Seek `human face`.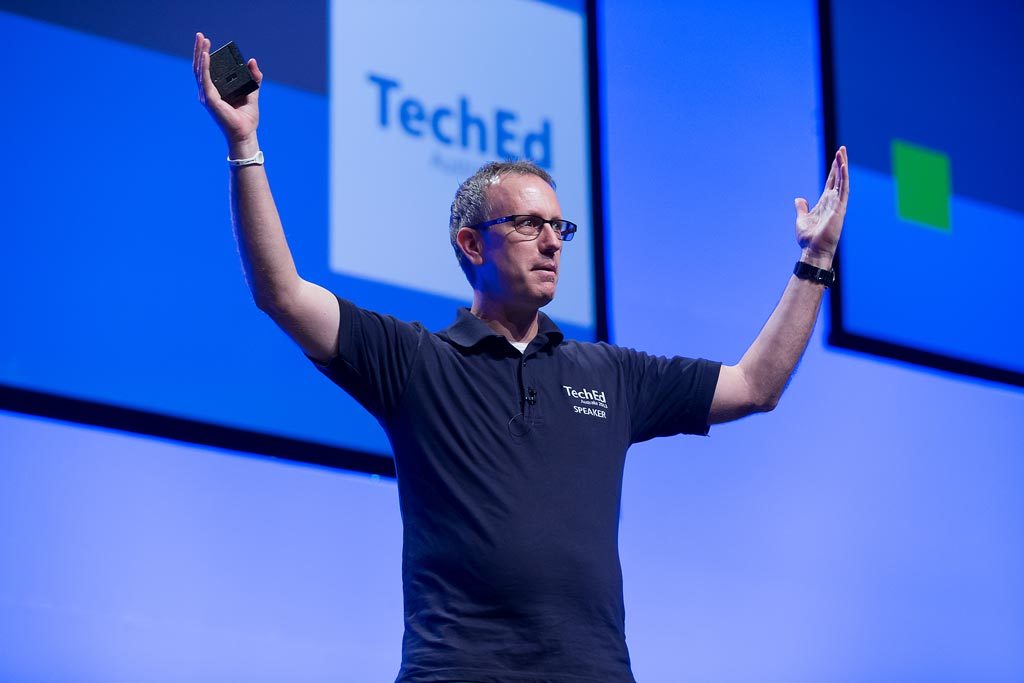
{"x1": 484, "y1": 181, "x2": 563, "y2": 305}.
